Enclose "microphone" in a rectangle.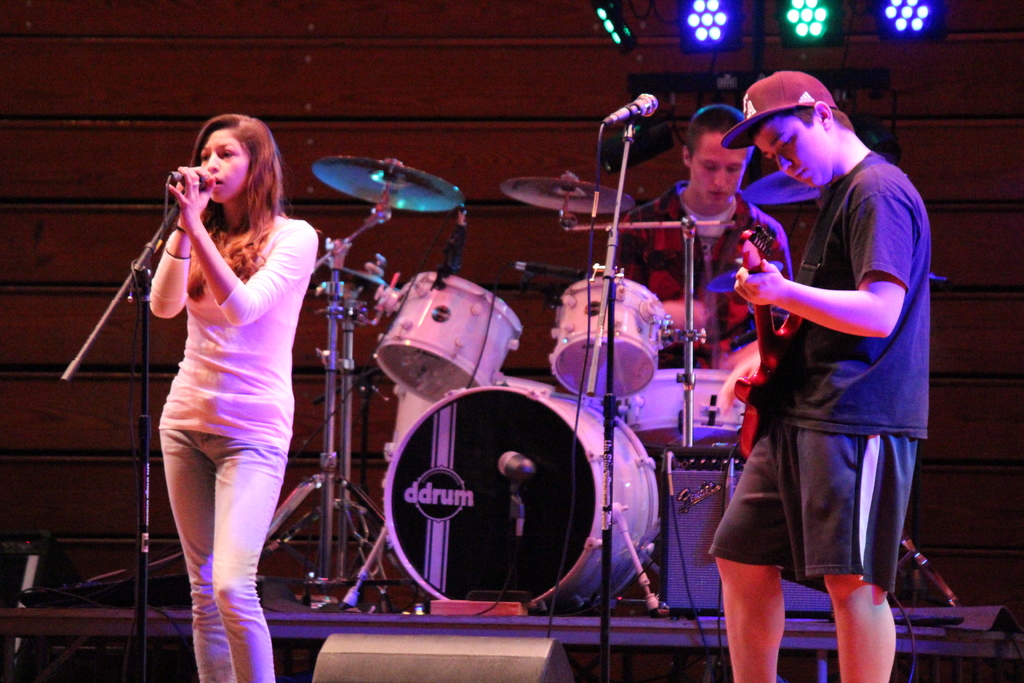
<region>447, 207, 471, 272</region>.
